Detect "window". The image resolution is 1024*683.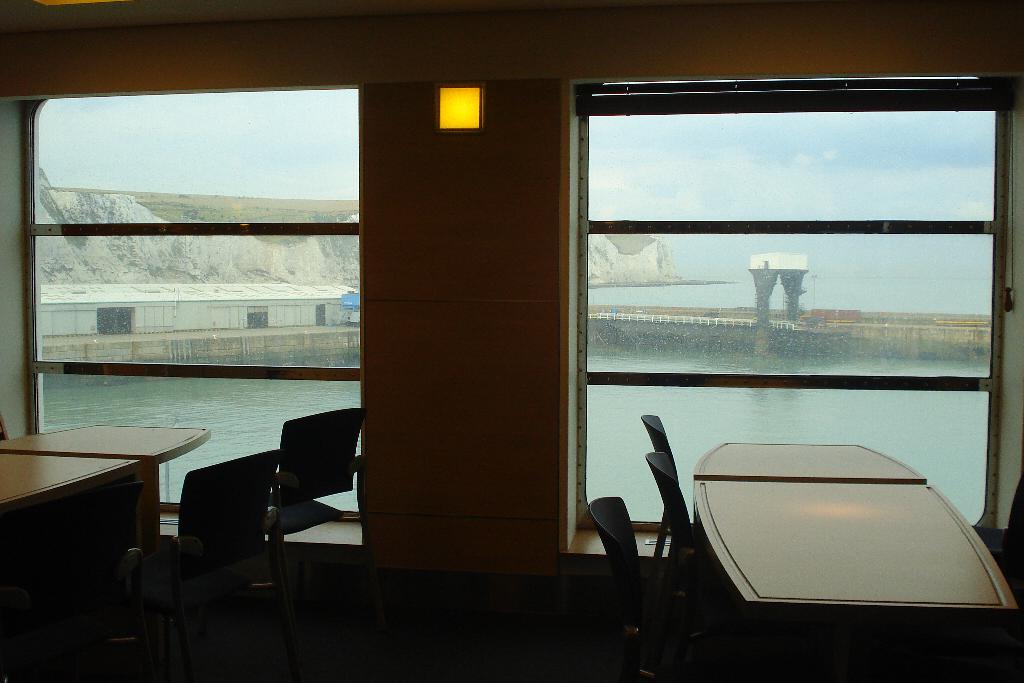
l=570, t=77, r=1018, b=532.
